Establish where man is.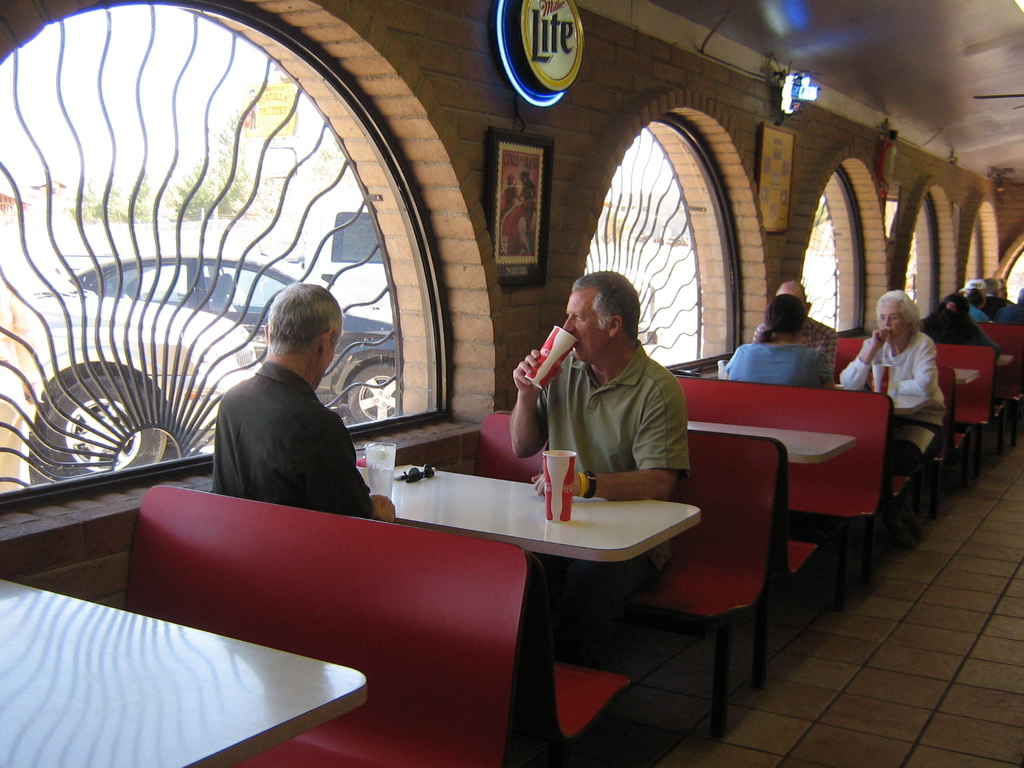
Established at crop(518, 169, 538, 243).
